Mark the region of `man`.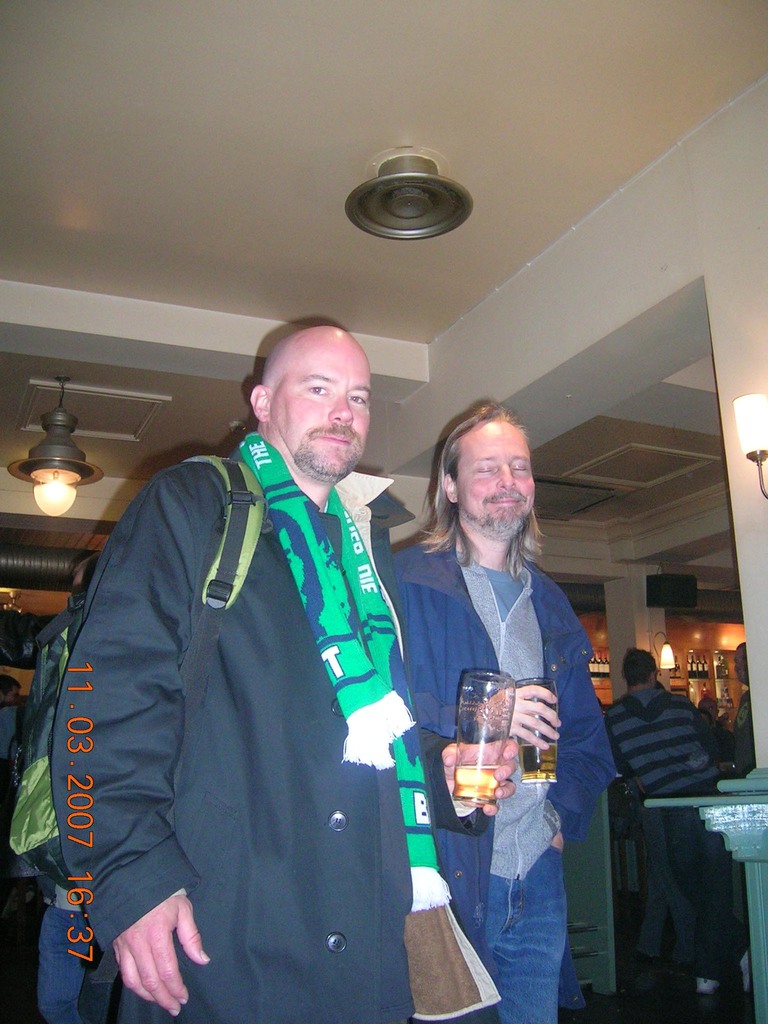
Region: {"x1": 0, "y1": 675, "x2": 24, "y2": 795}.
